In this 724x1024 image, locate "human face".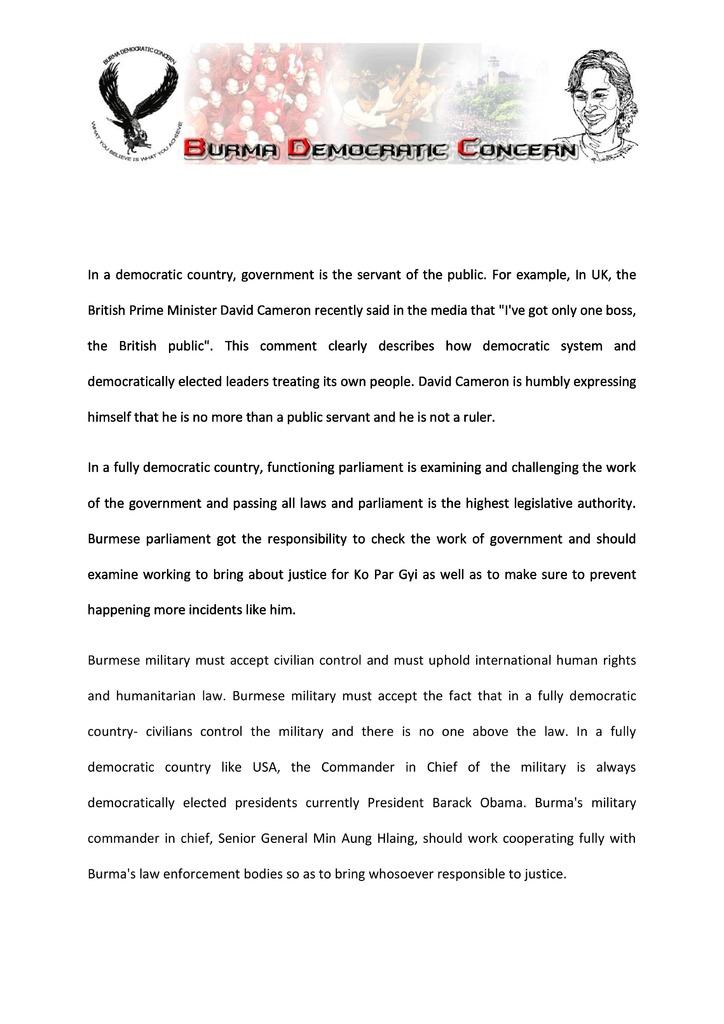
Bounding box: left=277, top=127, right=285, bottom=141.
